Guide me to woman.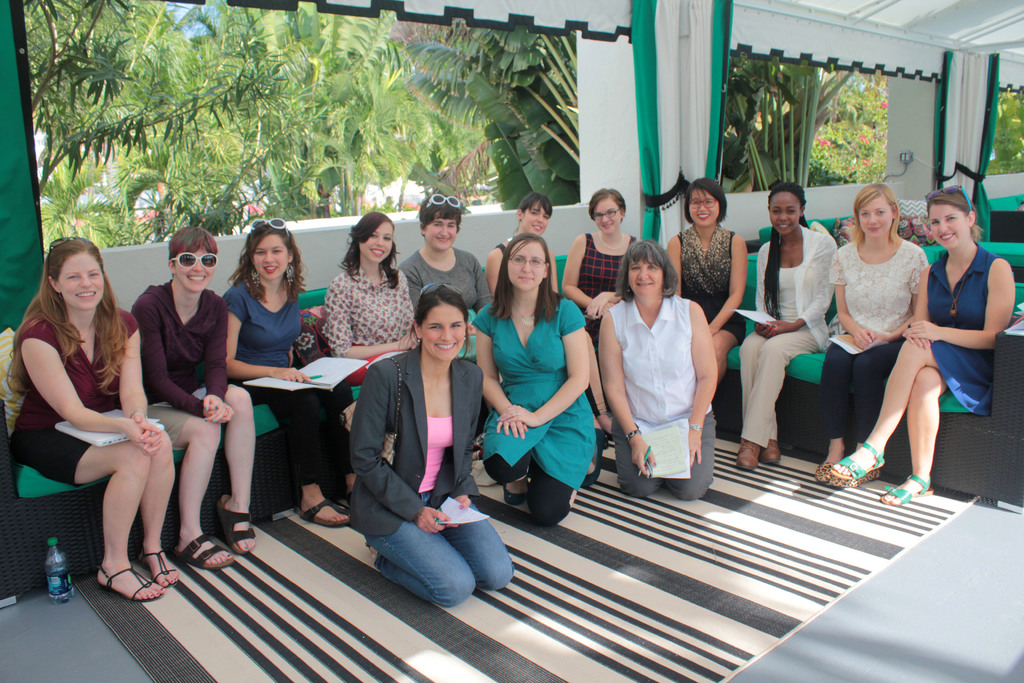
Guidance: locate(474, 227, 598, 526).
